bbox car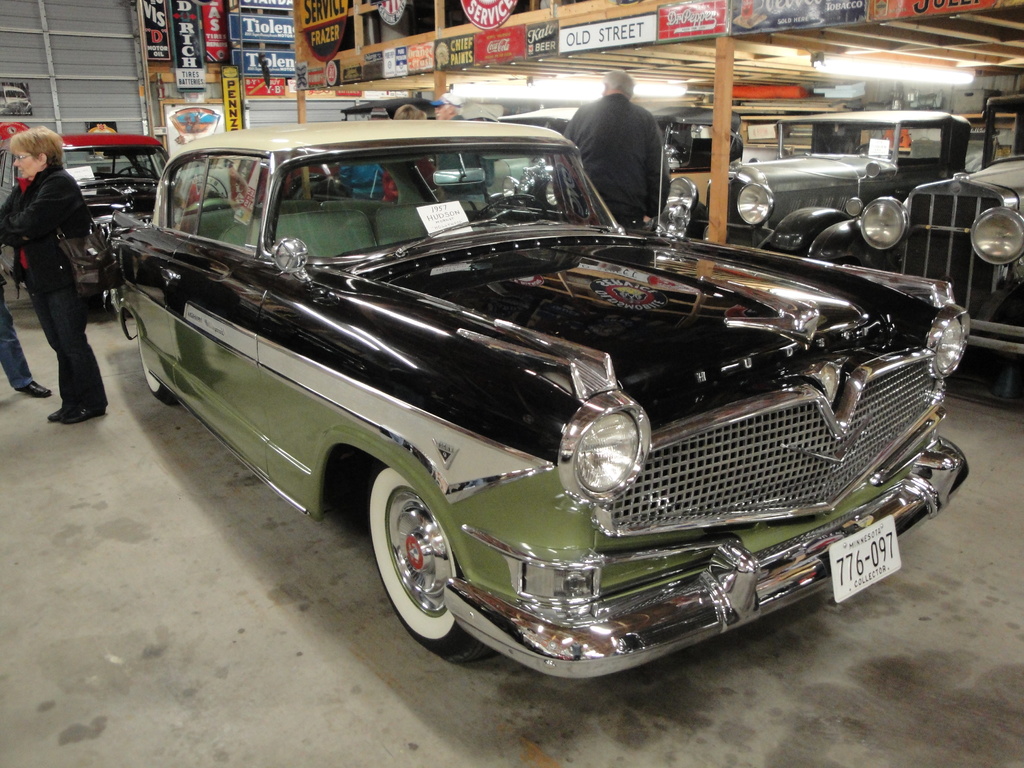
crop(66, 122, 969, 680)
